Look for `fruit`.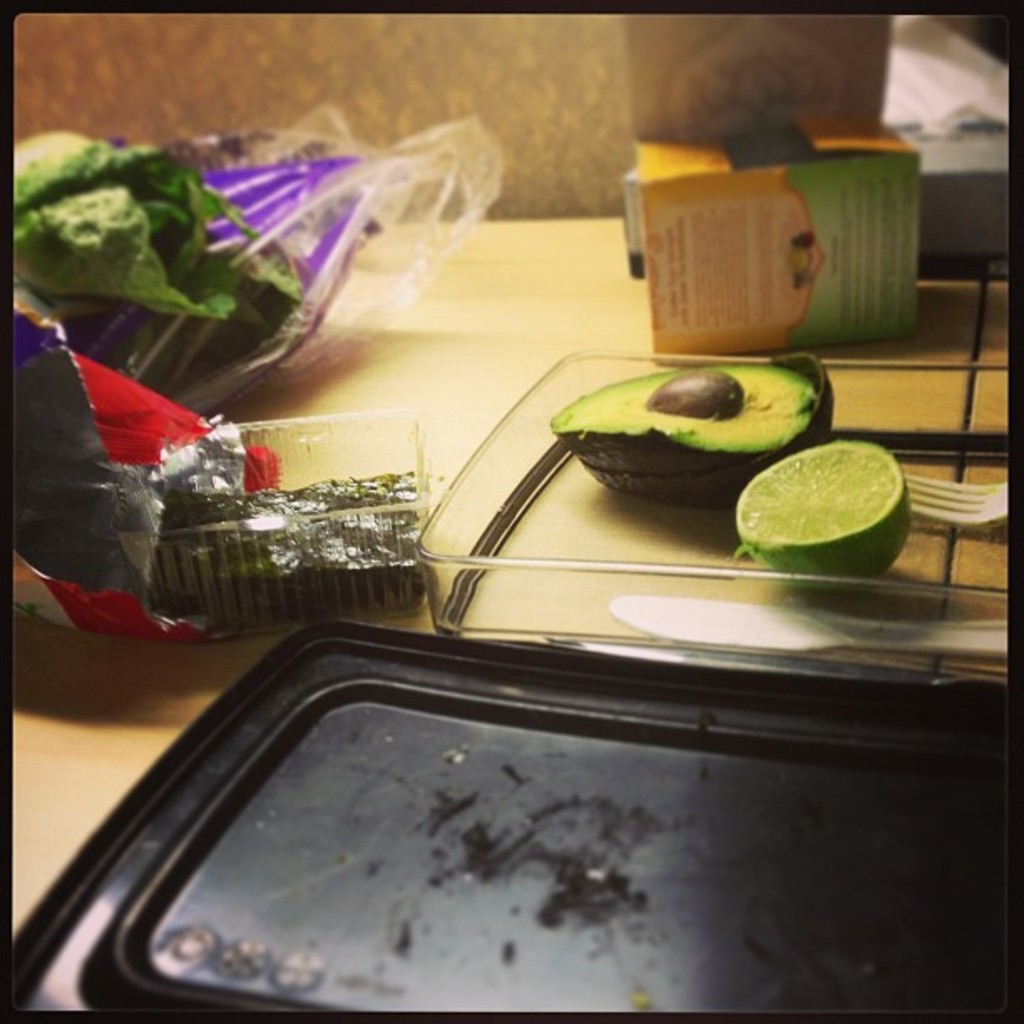
Found: box(755, 427, 924, 552).
